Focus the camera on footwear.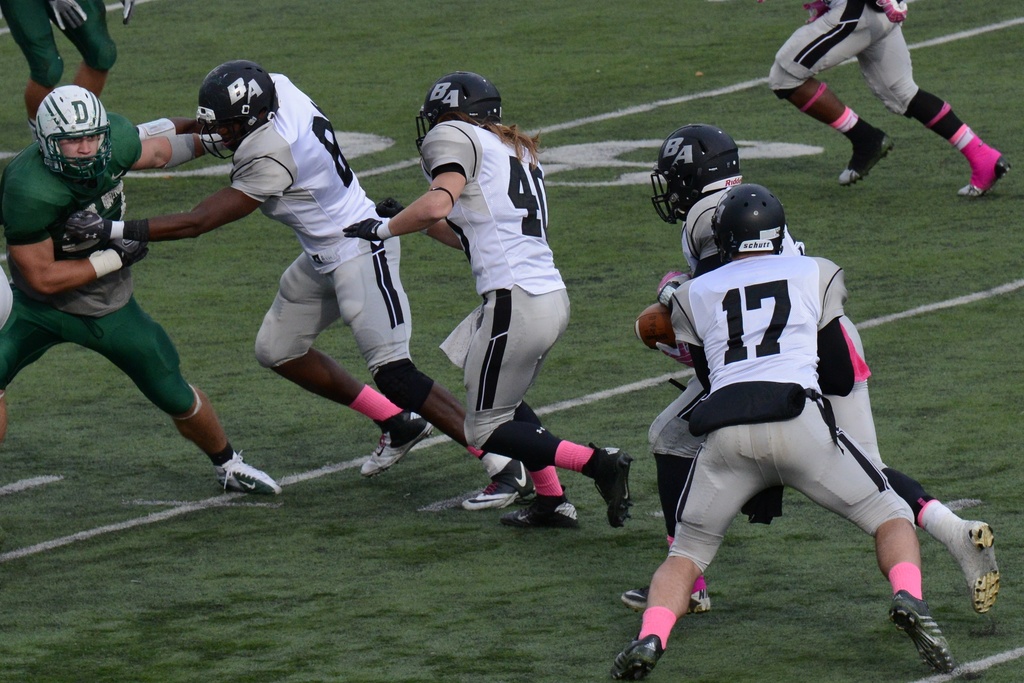
Focus region: (216, 446, 289, 500).
